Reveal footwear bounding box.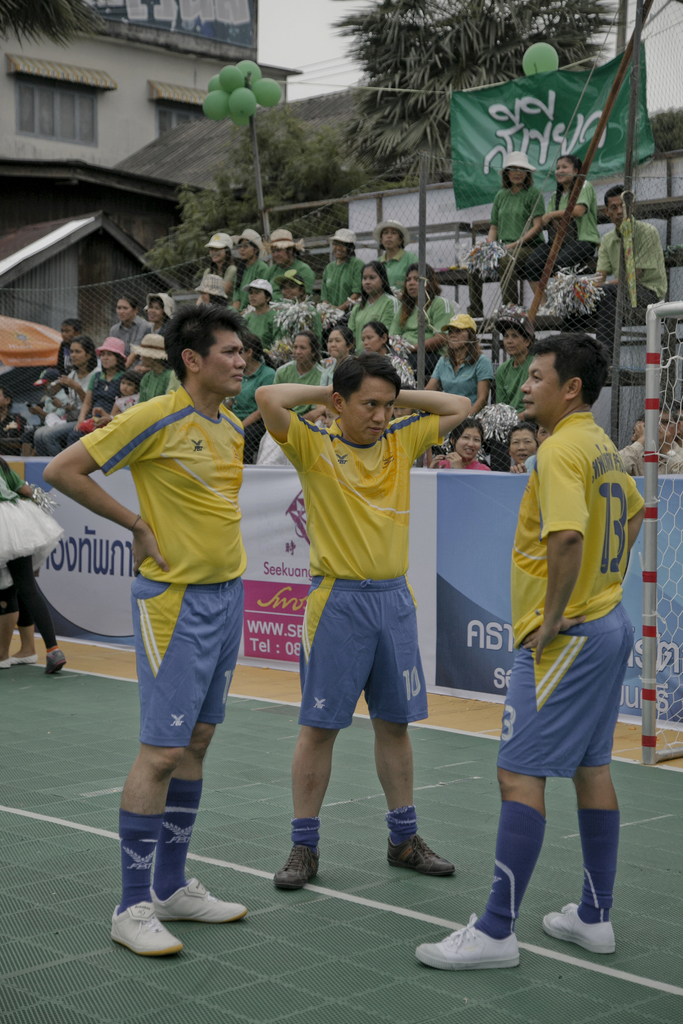
Revealed: box(431, 911, 536, 983).
